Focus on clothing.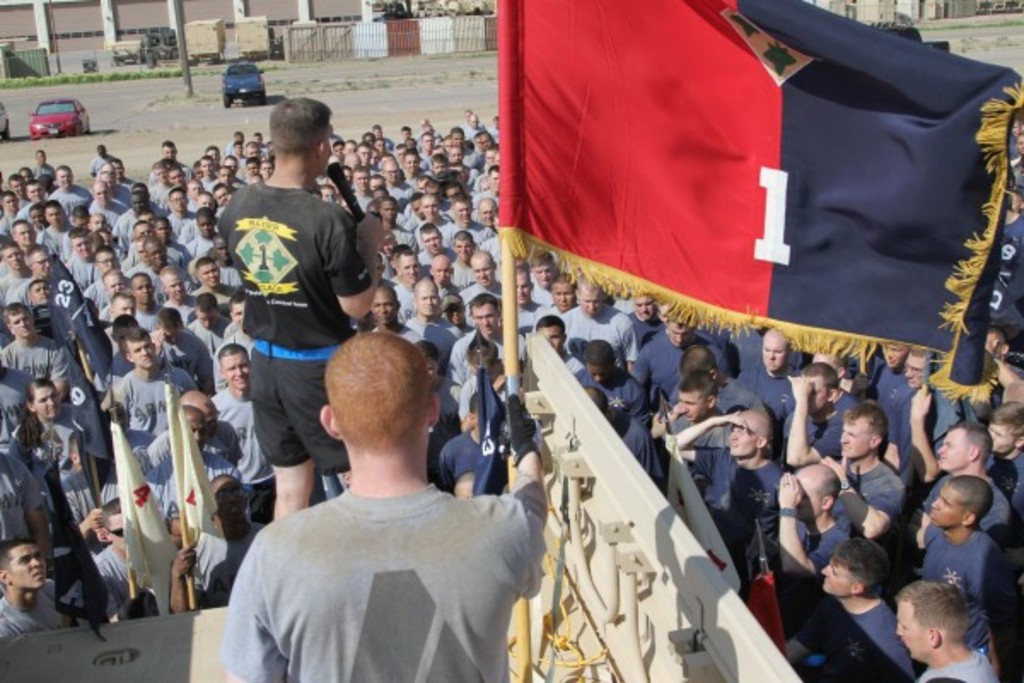
Focused at select_region(474, 183, 505, 200).
